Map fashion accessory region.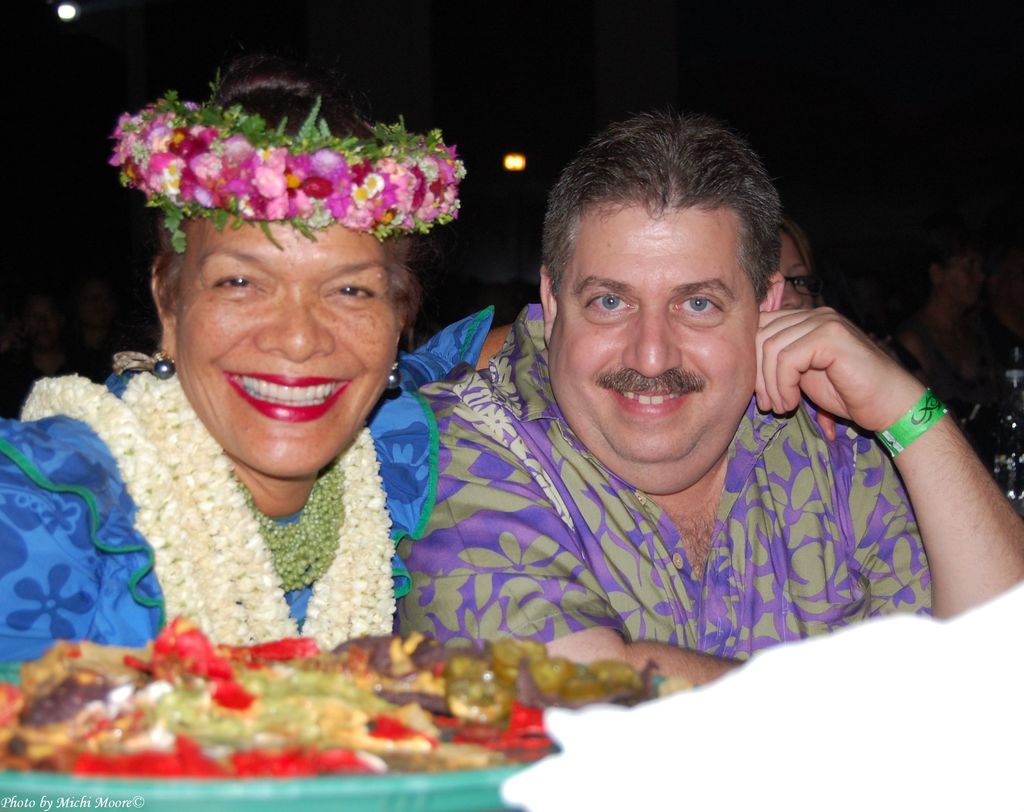
Mapped to rect(230, 470, 348, 596).
